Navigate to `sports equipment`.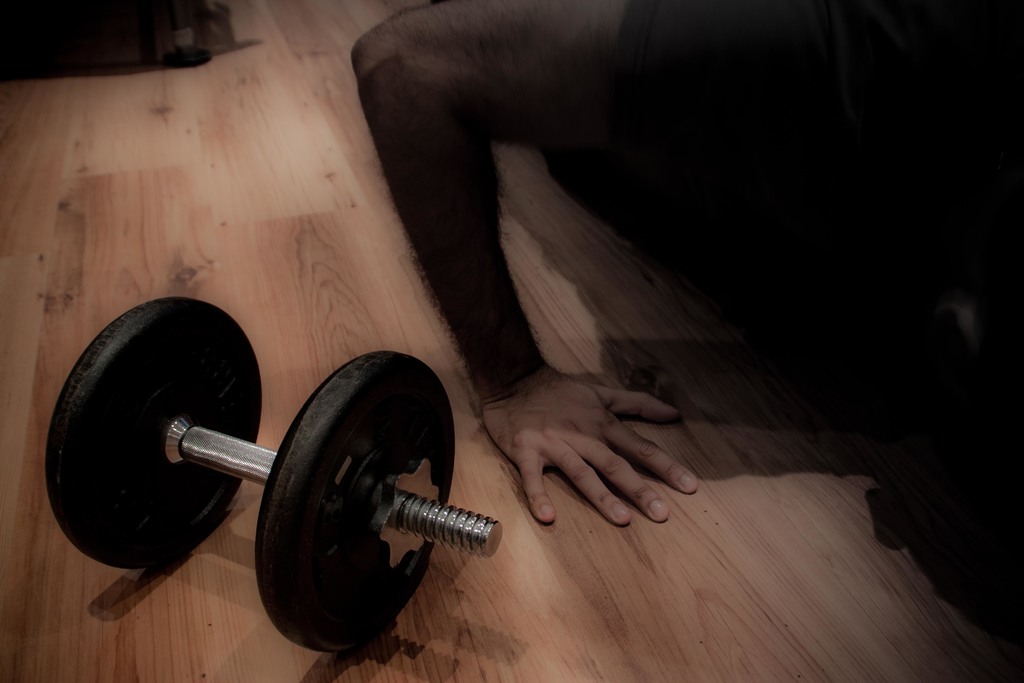
Navigation target: [left=44, top=294, right=508, bottom=655].
